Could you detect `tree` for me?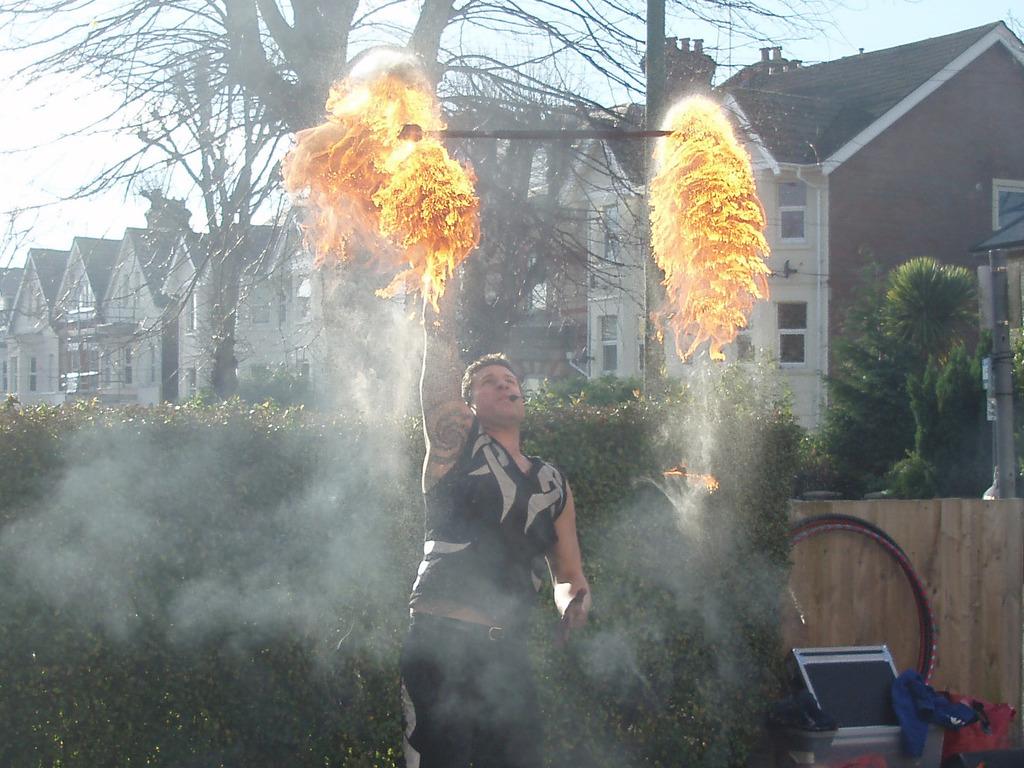
Detection result: {"x1": 799, "y1": 316, "x2": 911, "y2": 499}.
